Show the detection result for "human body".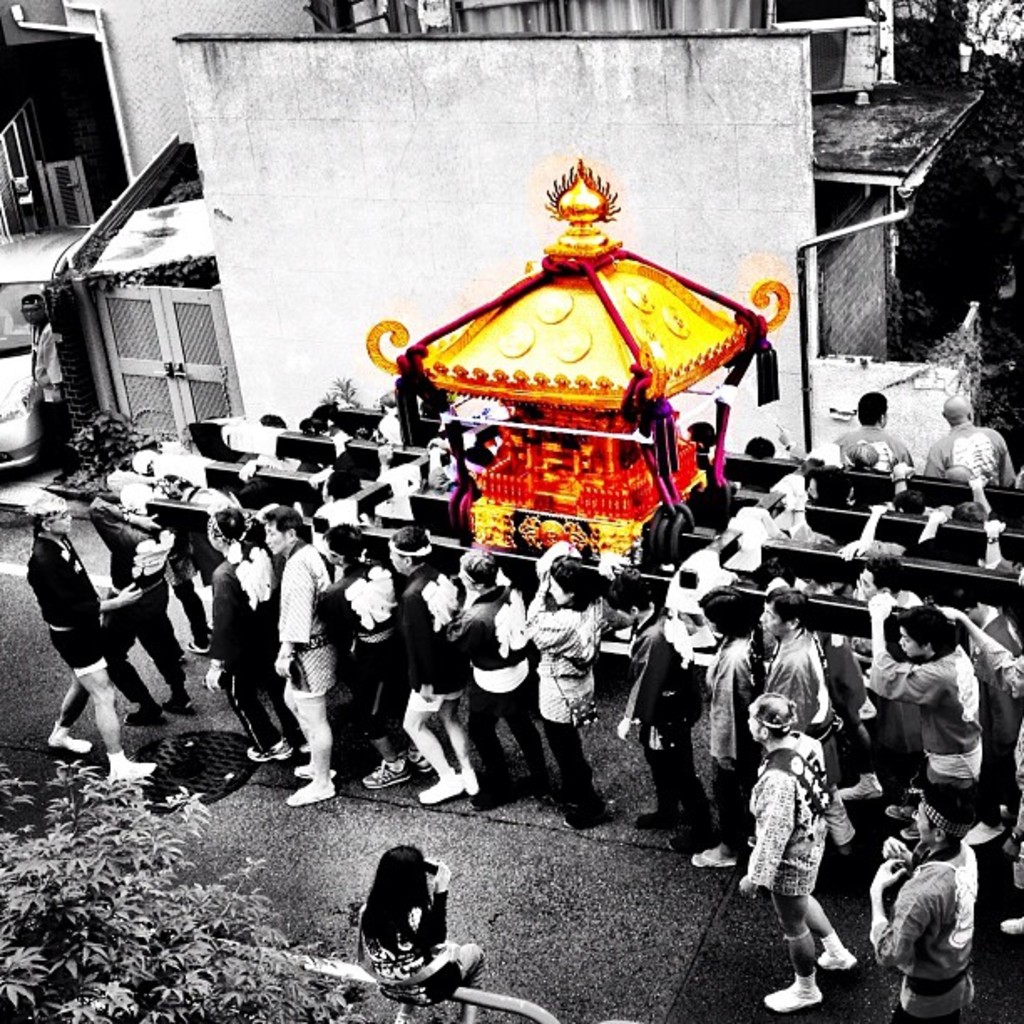
(87,484,184,738).
